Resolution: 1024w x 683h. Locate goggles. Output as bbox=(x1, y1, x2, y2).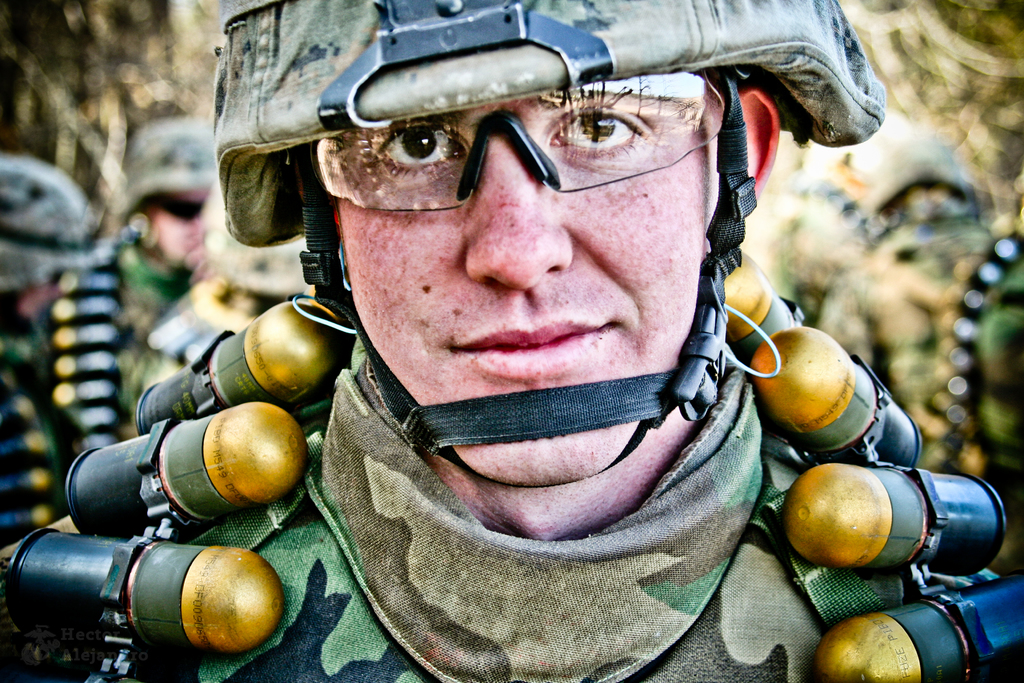
bbox=(310, 67, 688, 203).
